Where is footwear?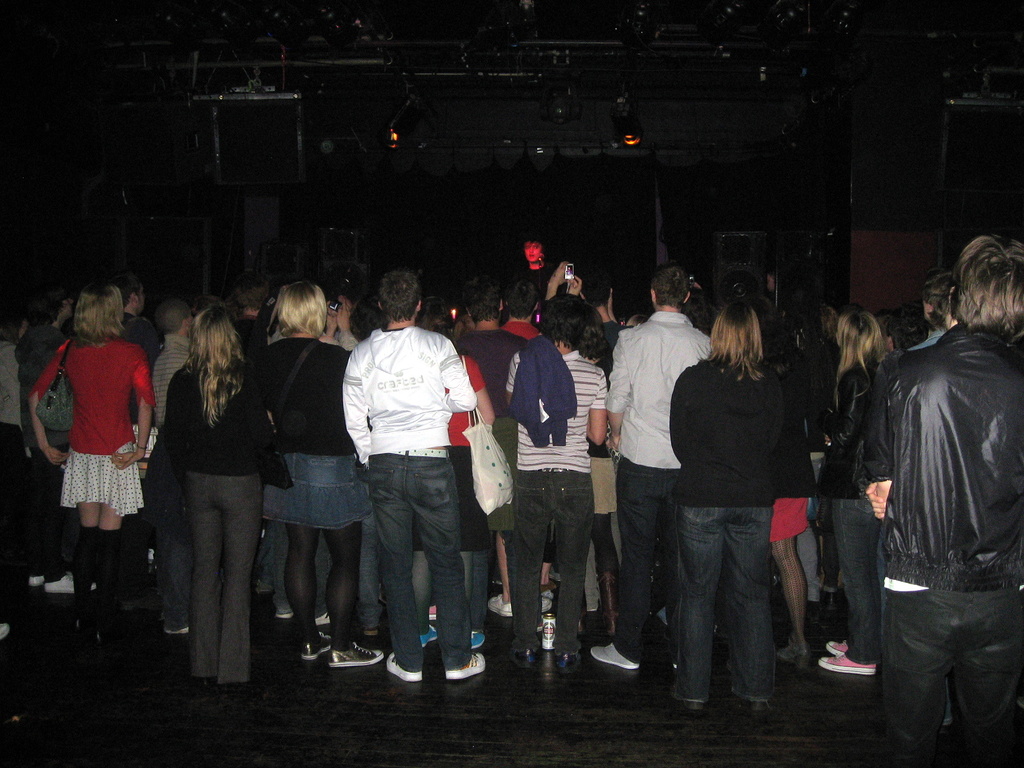
40:569:100:595.
